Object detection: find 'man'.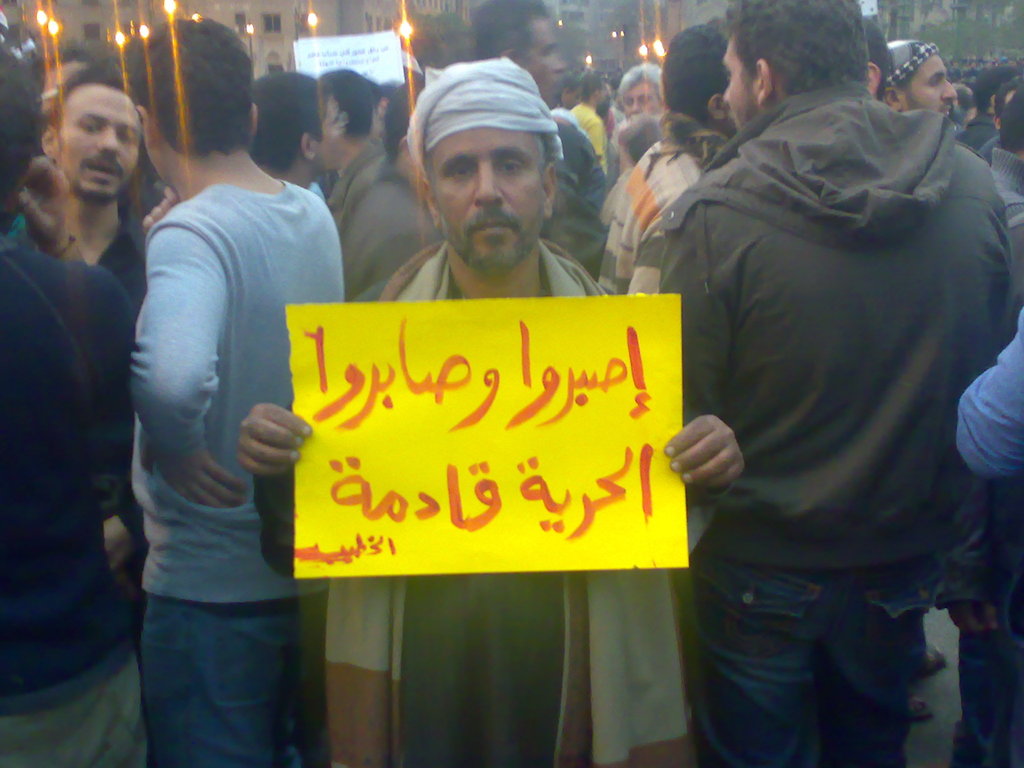
18/70/149/631.
